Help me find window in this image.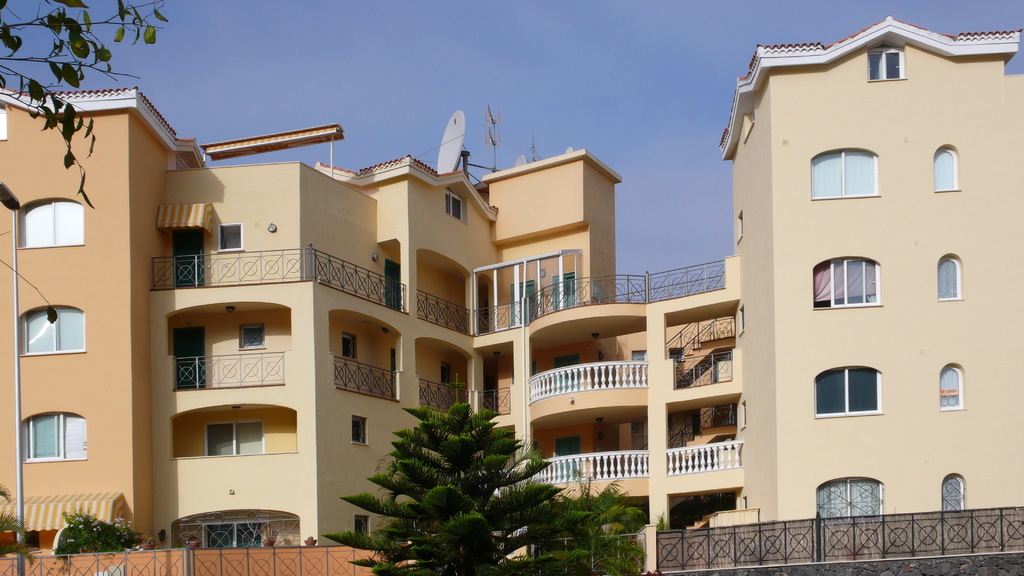
Found it: BBox(933, 150, 959, 189).
